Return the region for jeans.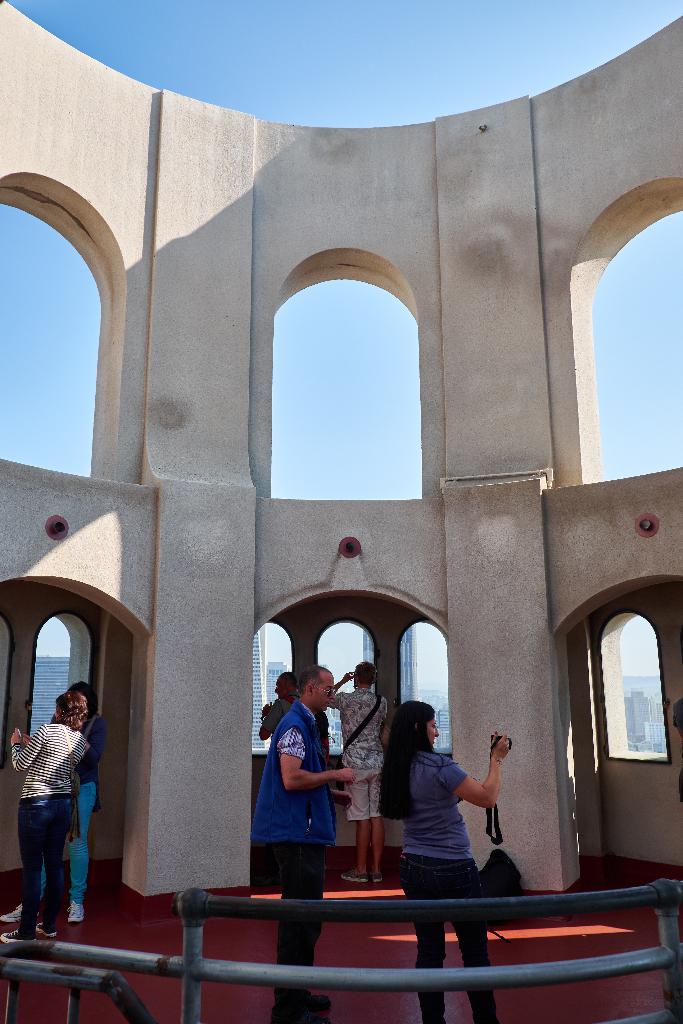
bbox=(342, 772, 379, 820).
